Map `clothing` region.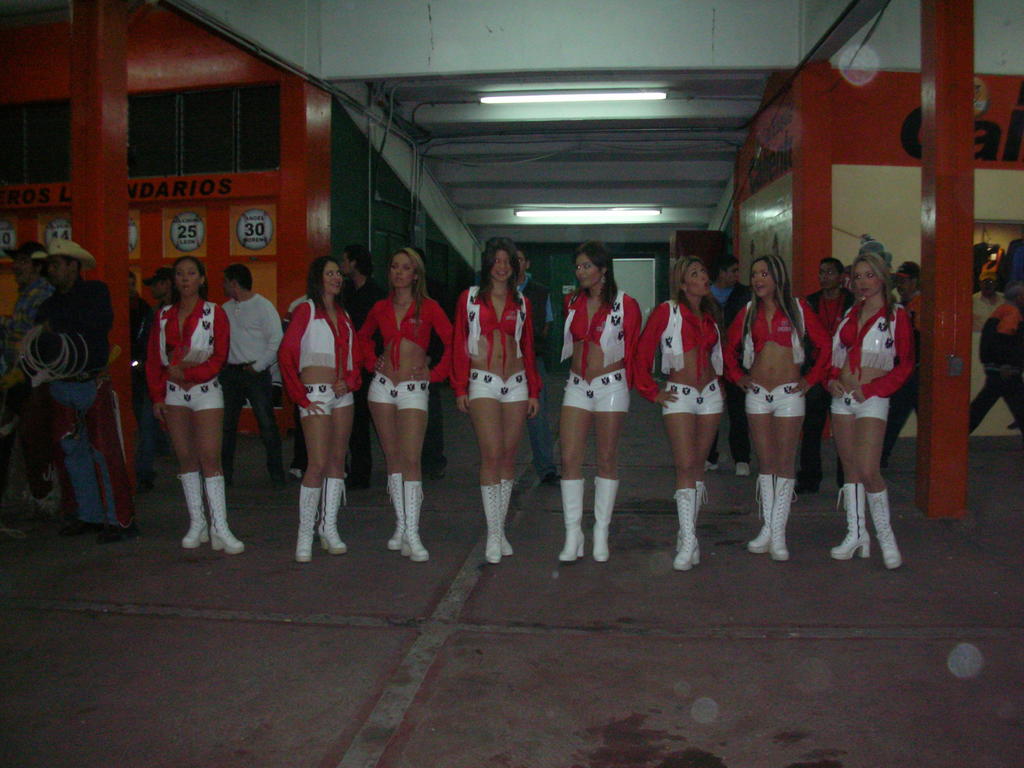
Mapped to (left=273, top=299, right=361, bottom=417).
